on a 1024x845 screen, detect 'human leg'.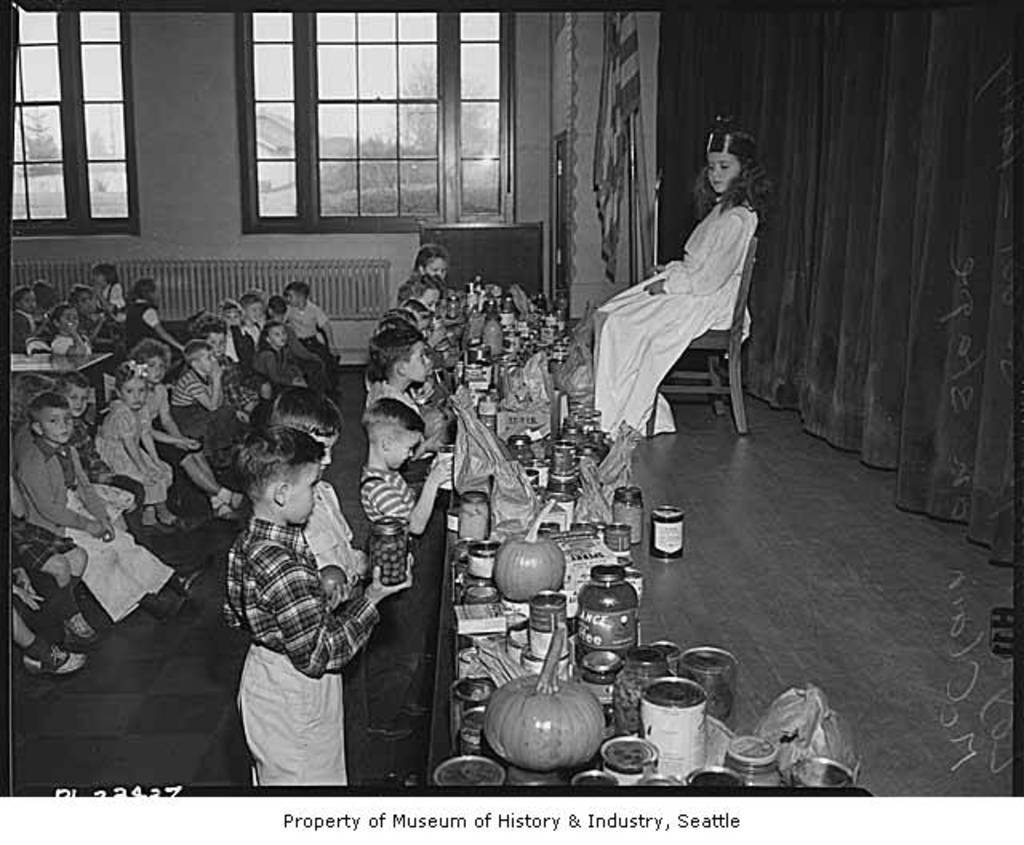
l=18, t=607, r=82, b=674.
